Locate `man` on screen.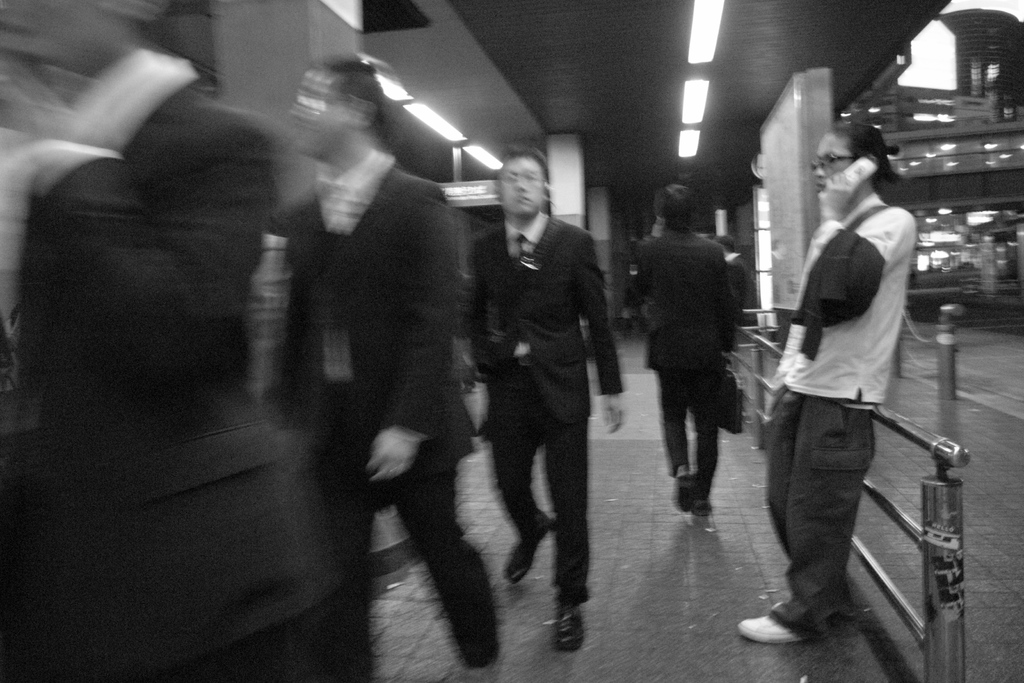
On screen at select_region(0, 0, 304, 682).
